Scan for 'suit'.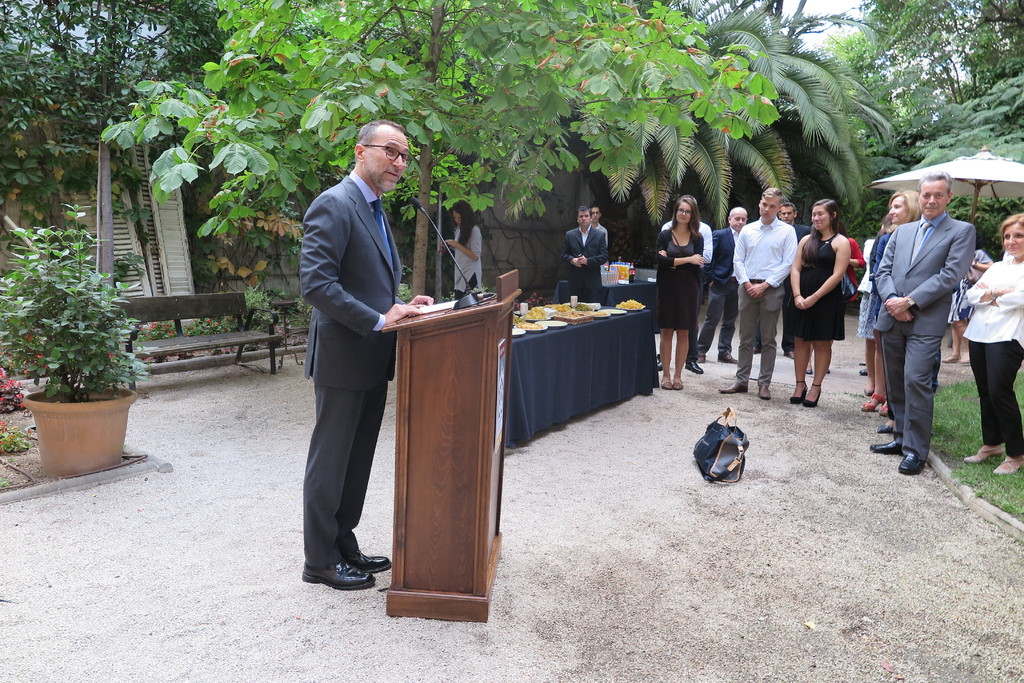
Scan result: select_region(756, 222, 806, 352).
